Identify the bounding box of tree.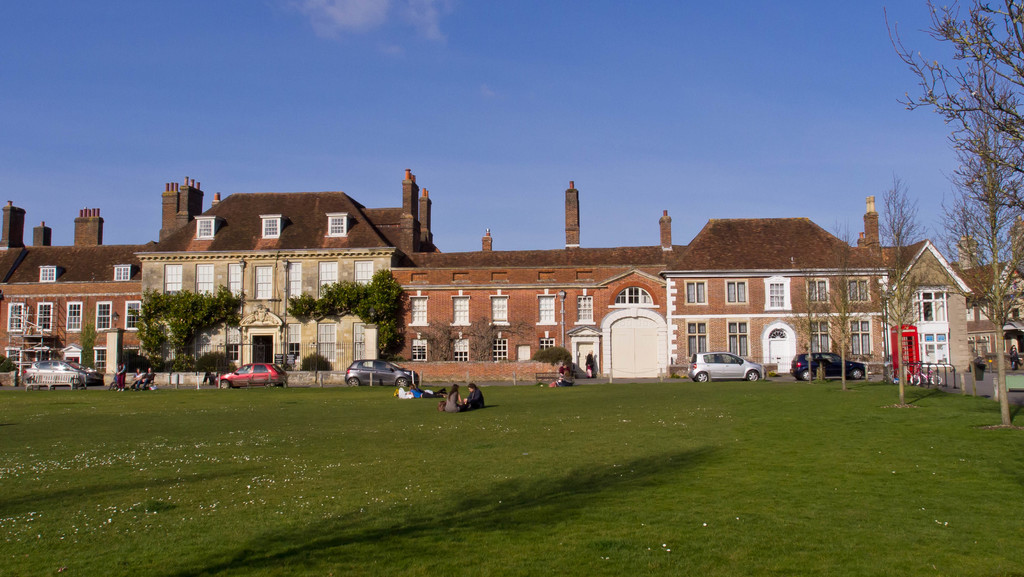
crop(781, 266, 830, 380).
